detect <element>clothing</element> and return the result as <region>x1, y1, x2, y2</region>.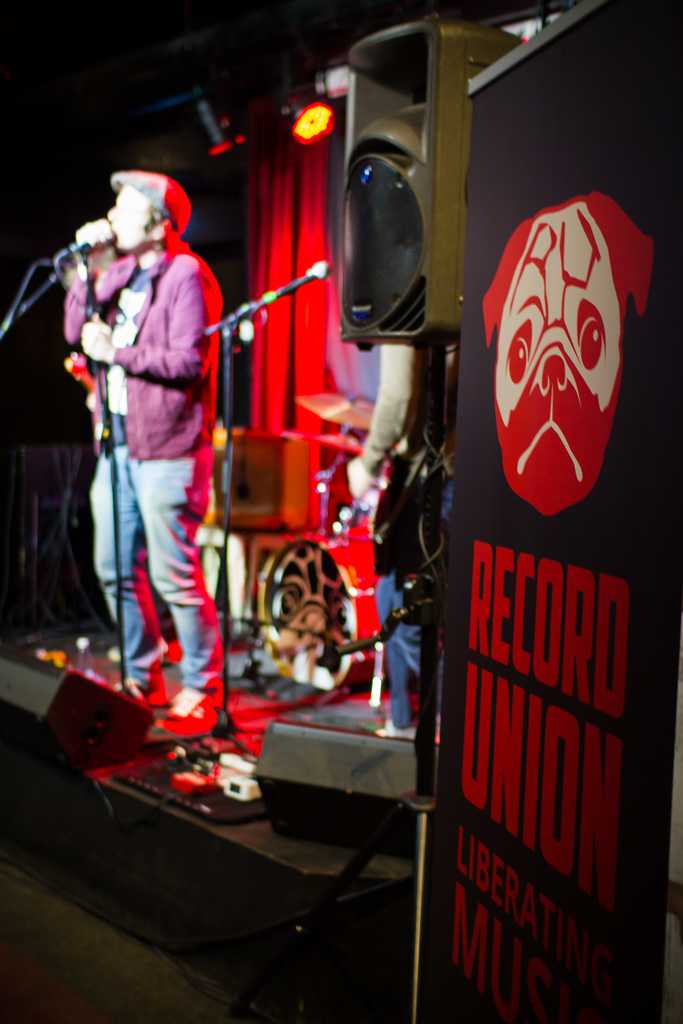
<region>56, 151, 238, 717</region>.
